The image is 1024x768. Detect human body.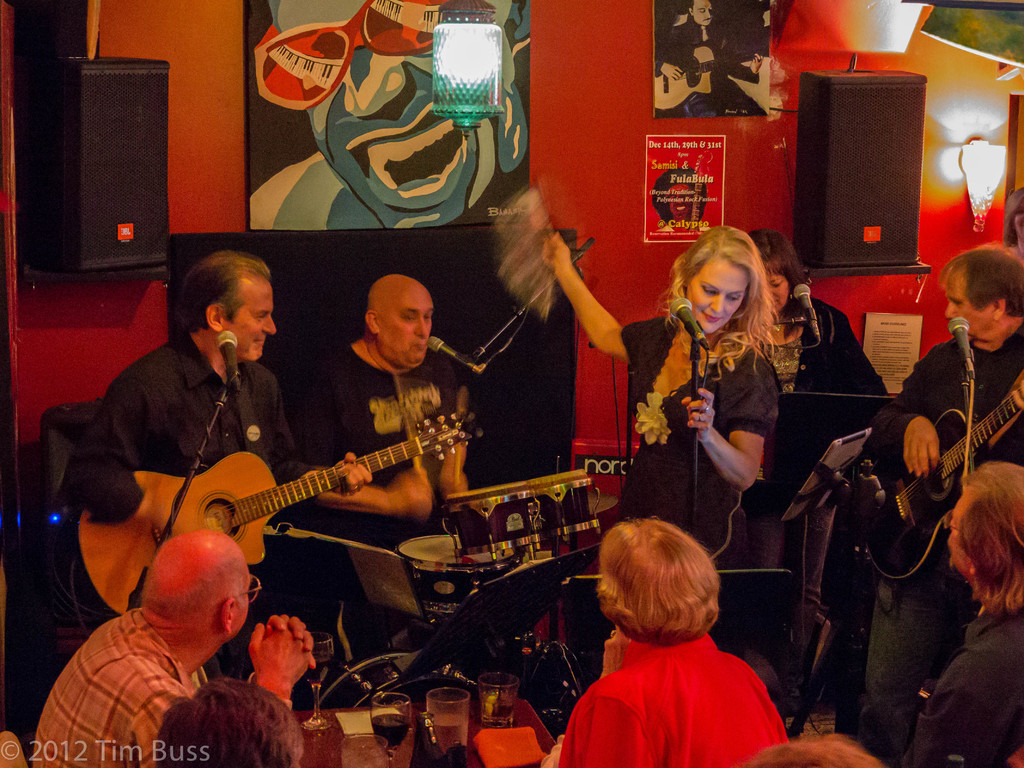
Detection: locate(532, 224, 771, 565).
